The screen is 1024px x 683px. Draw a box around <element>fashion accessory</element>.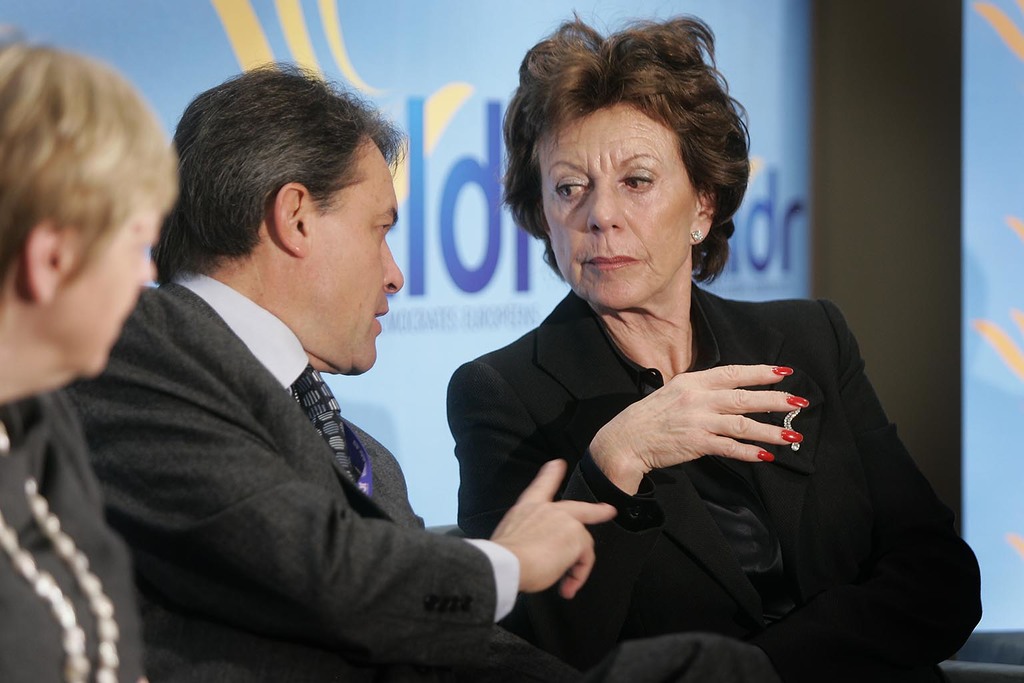
<bbox>0, 418, 117, 682</bbox>.
